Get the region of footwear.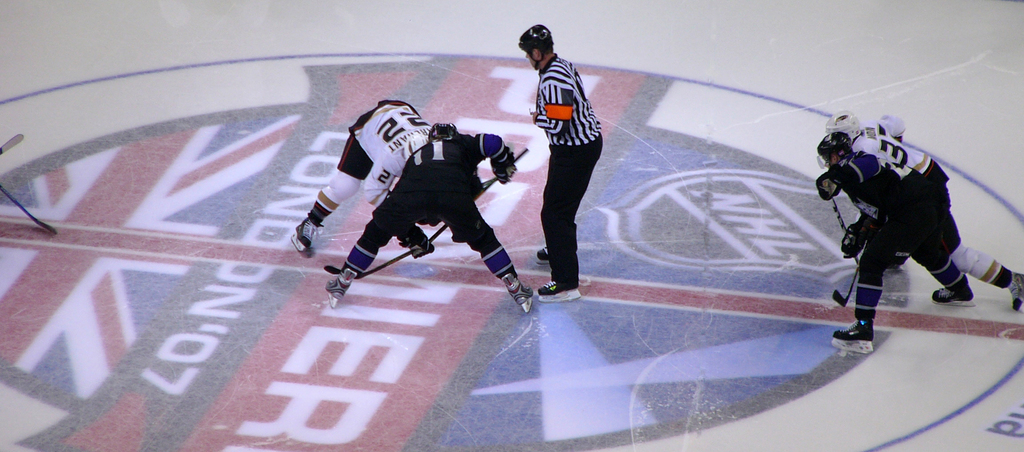
529:246:555:261.
